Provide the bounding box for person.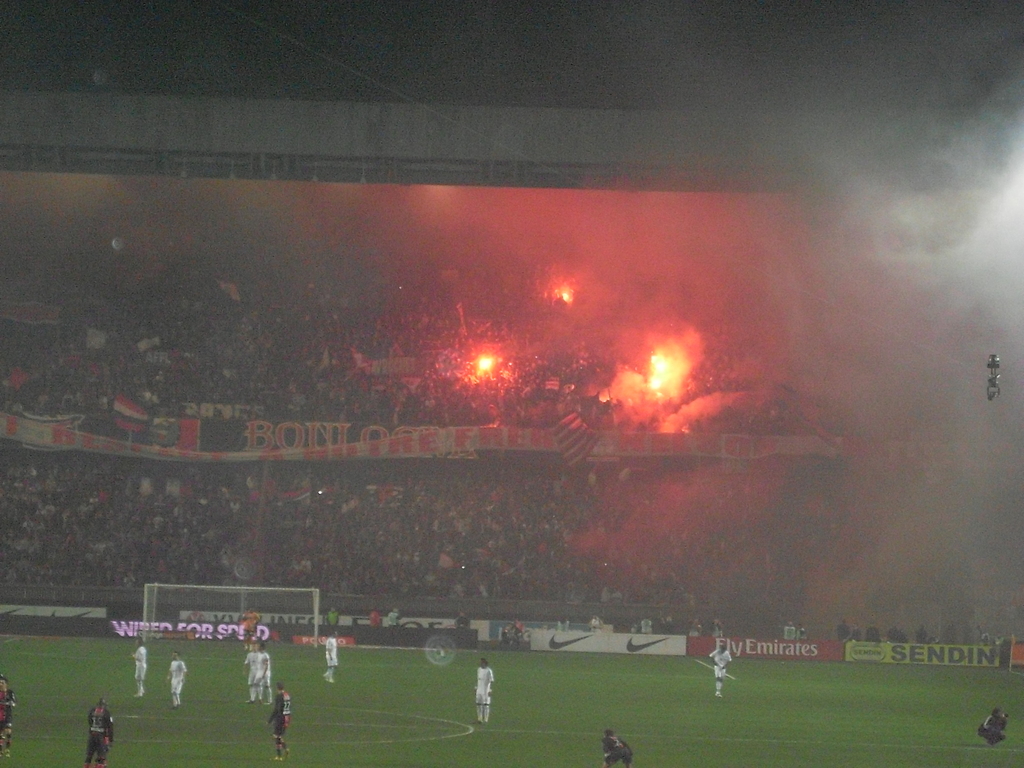
BBox(708, 645, 733, 698).
